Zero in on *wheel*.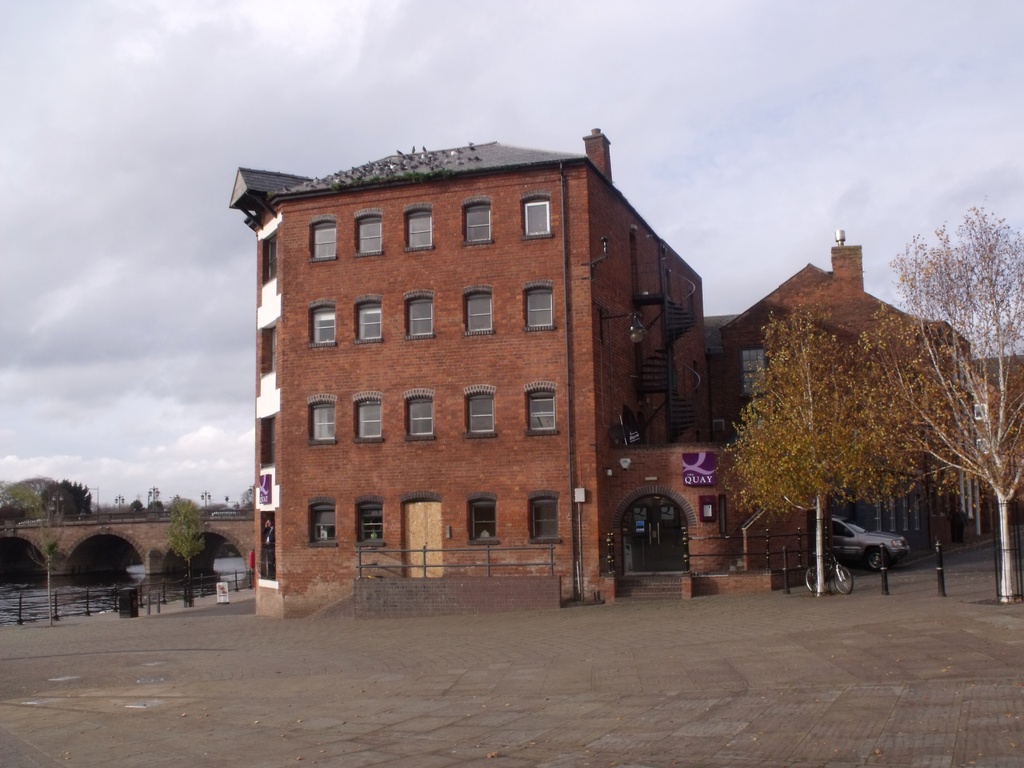
Zeroed in: <box>866,544,894,573</box>.
